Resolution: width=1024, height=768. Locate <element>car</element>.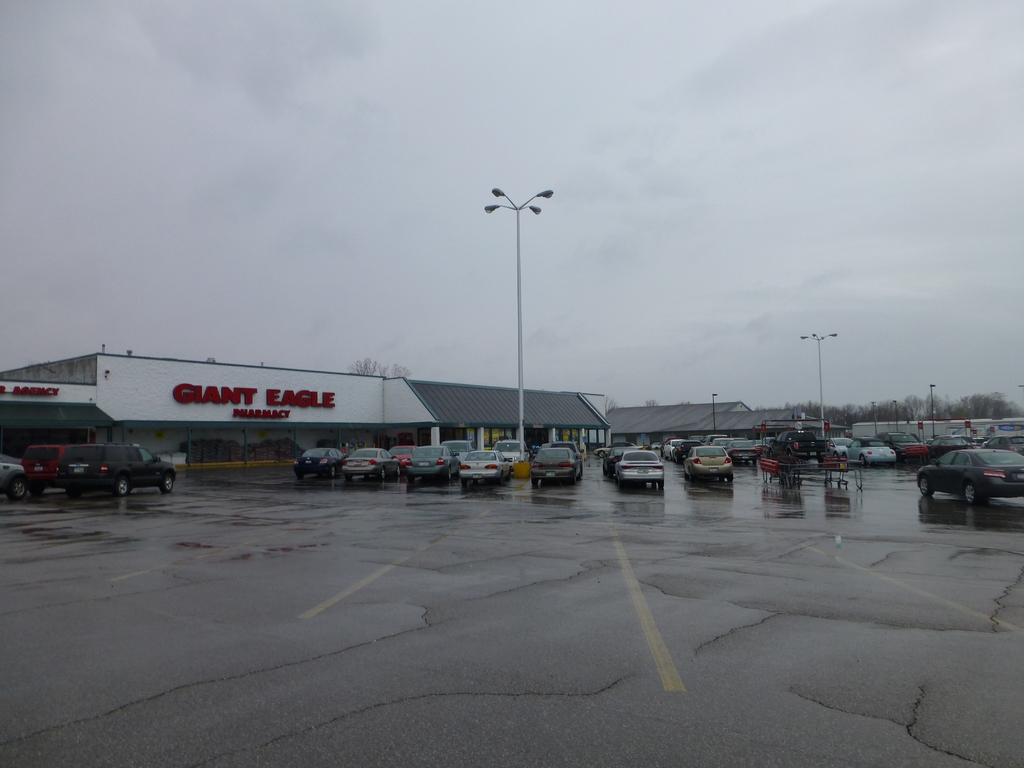
[529, 447, 581, 484].
